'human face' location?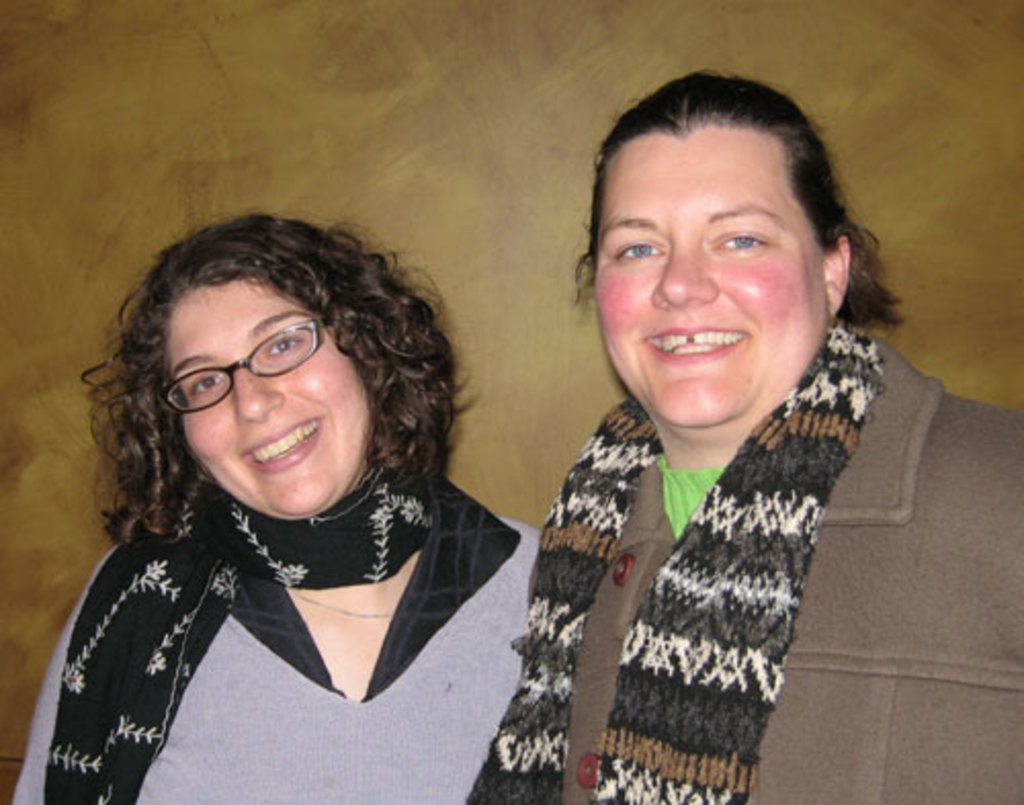
<region>168, 285, 369, 510</region>
